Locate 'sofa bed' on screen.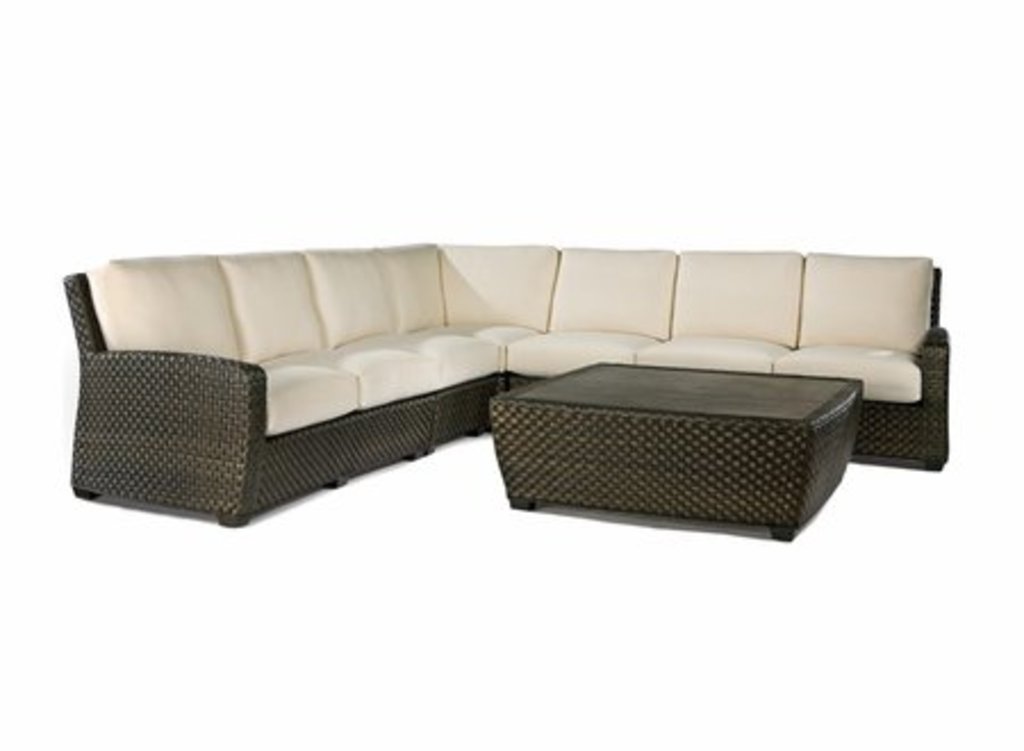
On screen at x1=71, y1=239, x2=947, y2=530.
